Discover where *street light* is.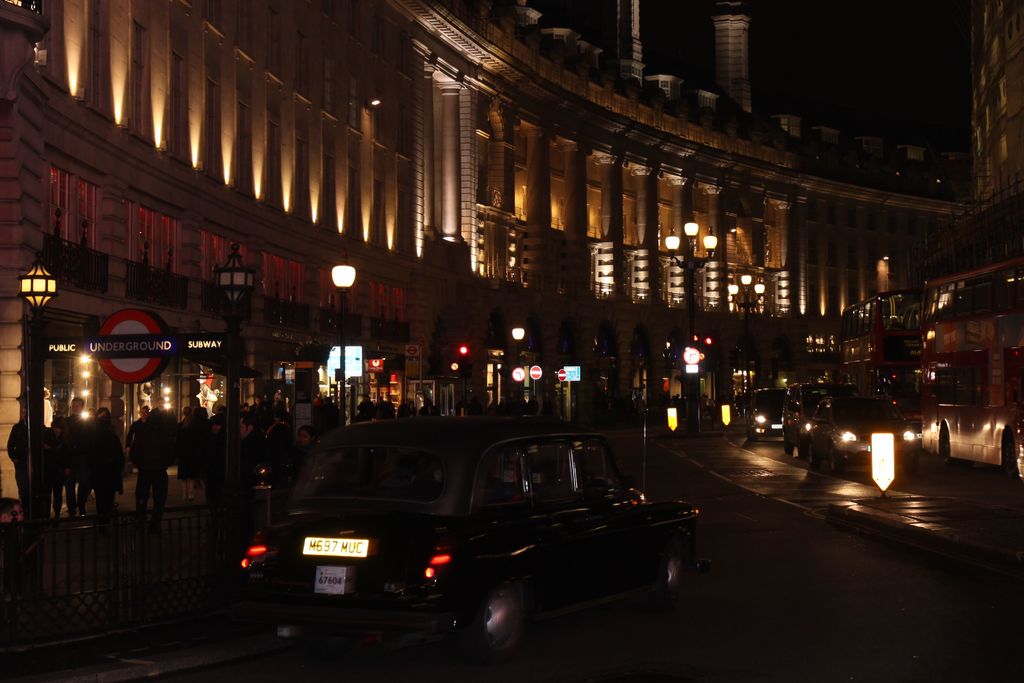
Discovered at {"left": 16, "top": 259, "right": 61, "bottom": 524}.
